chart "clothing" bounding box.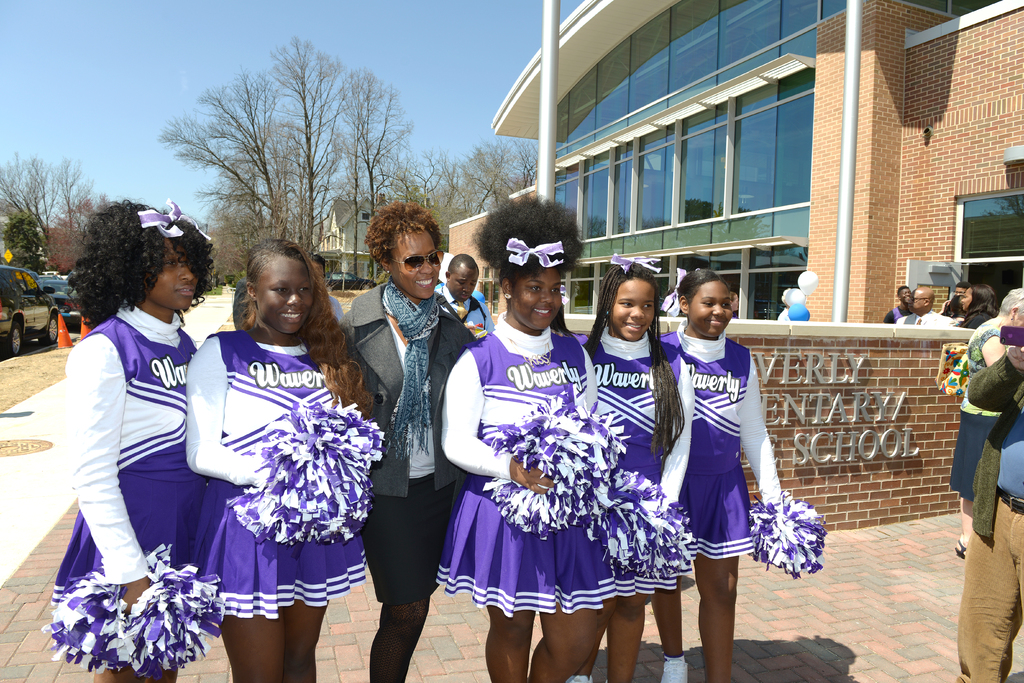
Charted: 579,325,693,597.
